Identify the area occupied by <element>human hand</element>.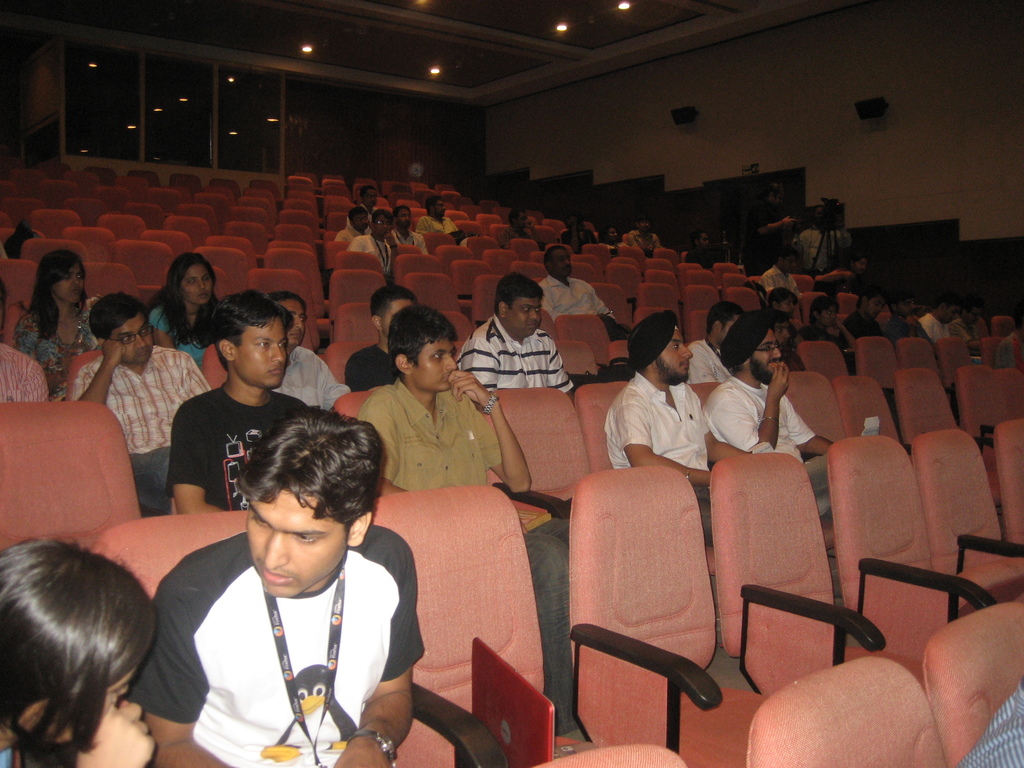
Area: 566:216:578:228.
